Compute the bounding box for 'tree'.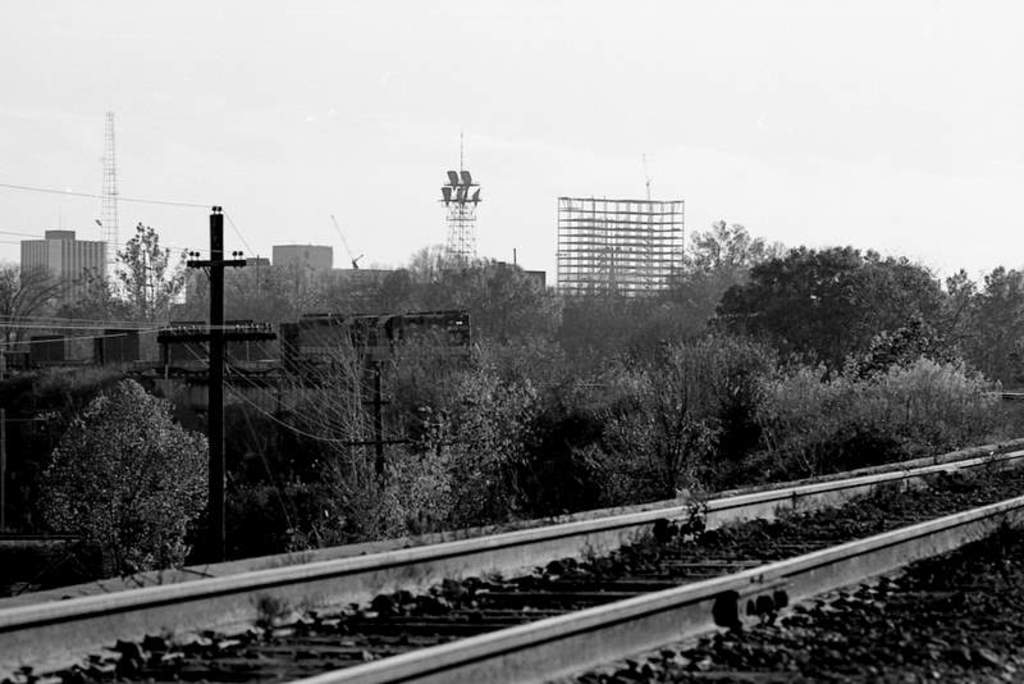
[x1=67, y1=213, x2=209, y2=316].
